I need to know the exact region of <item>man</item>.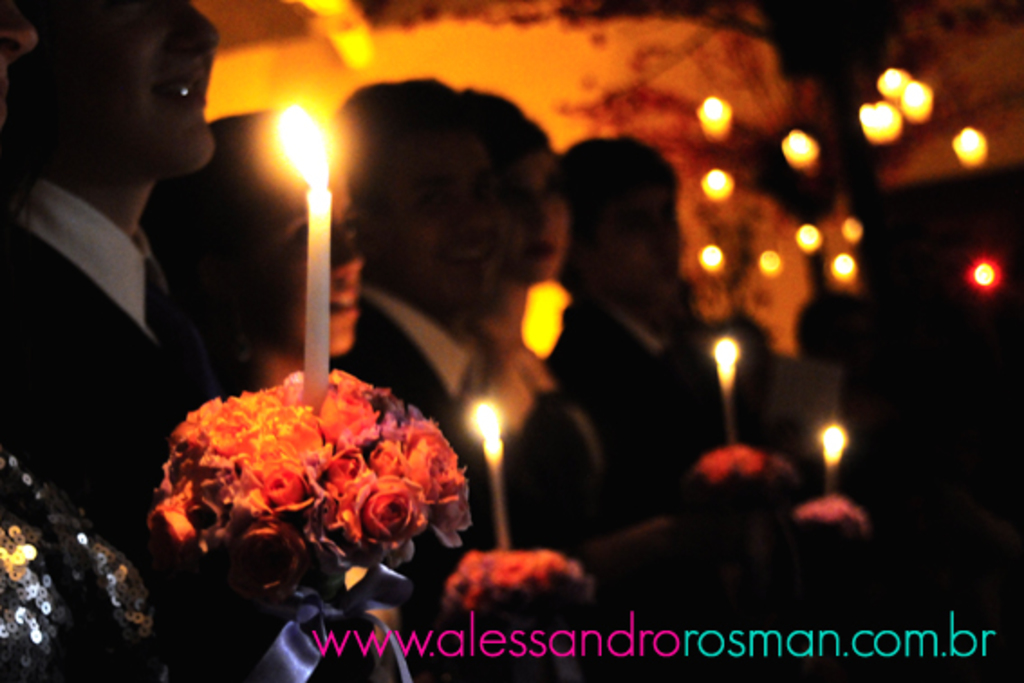
Region: left=7, top=20, right=258, bottom=537.
